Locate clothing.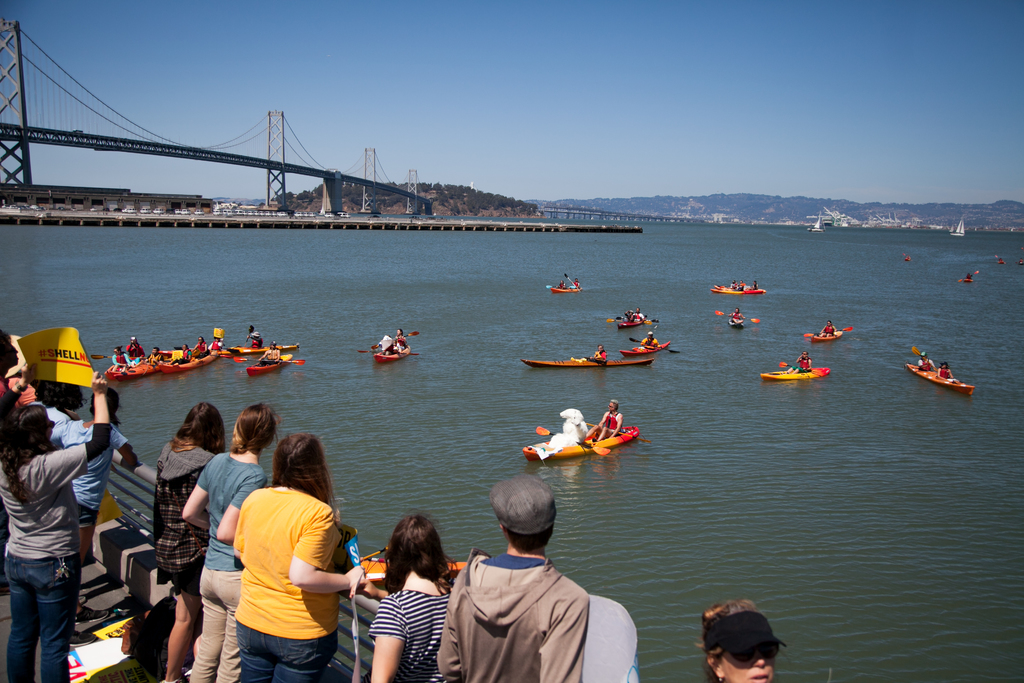
Bounding box: locate(246, 335, 263, 351).
